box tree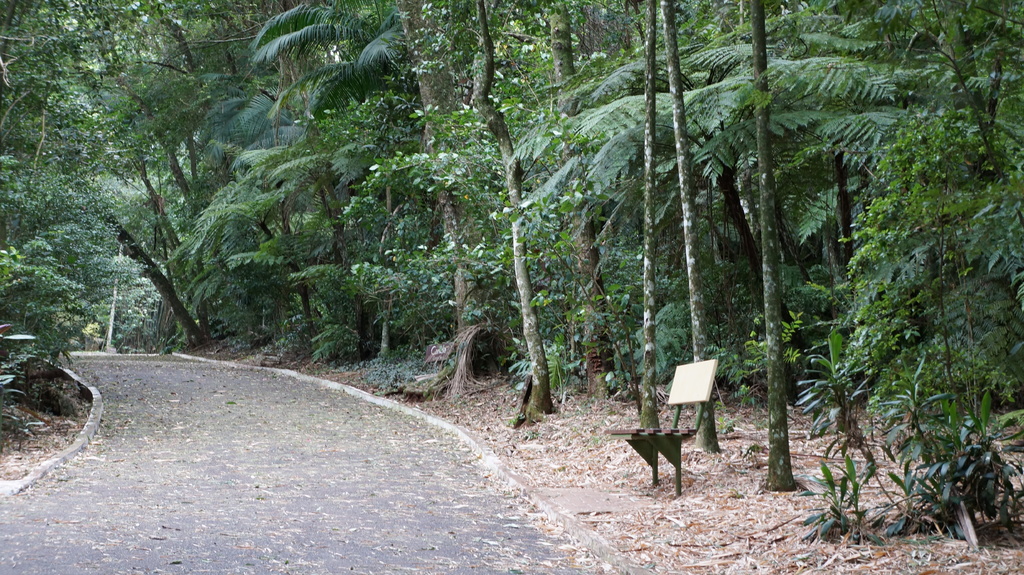
bbox=[747, 0, 805, 496]
